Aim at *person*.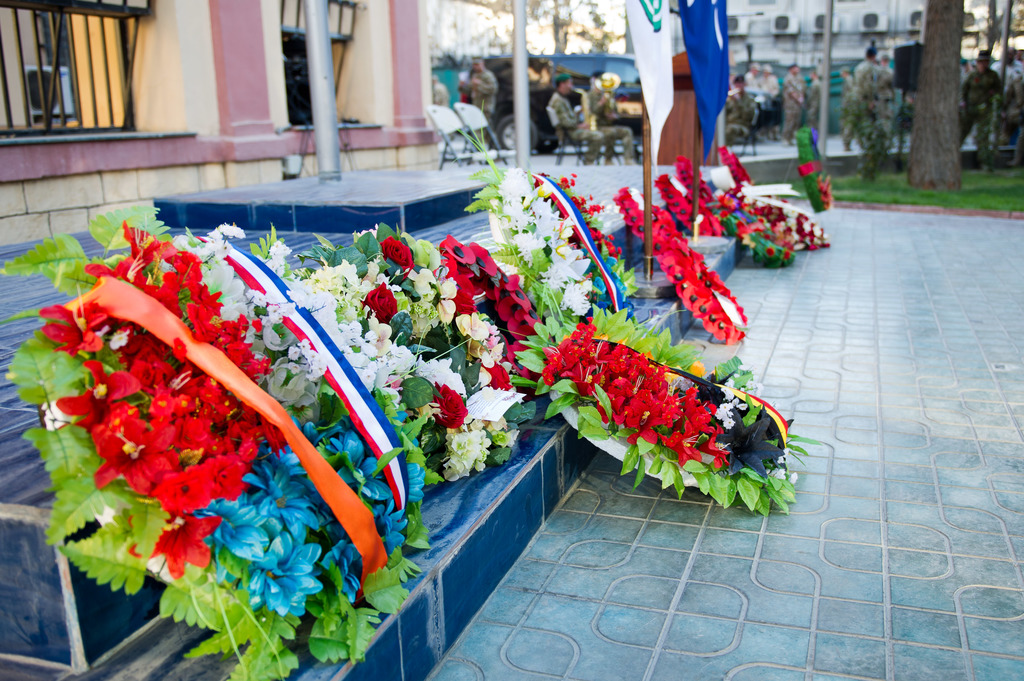
Aimed at bbox=(547, 72, 636, 161).
